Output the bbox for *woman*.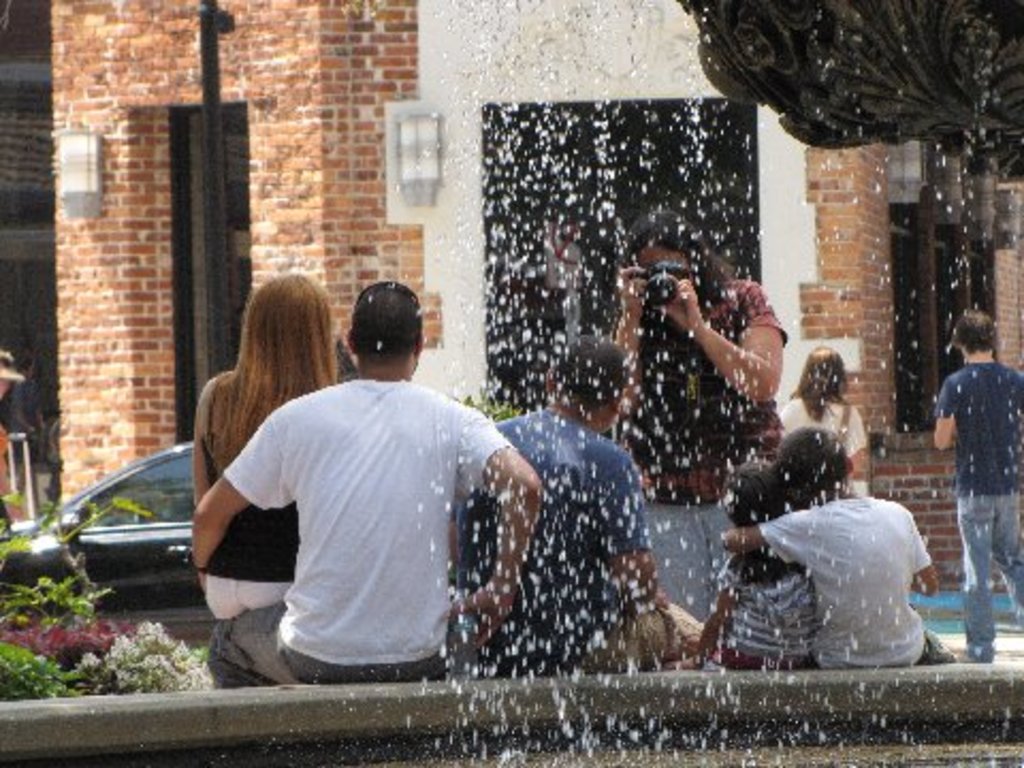
[779, 348, 873, 491].
